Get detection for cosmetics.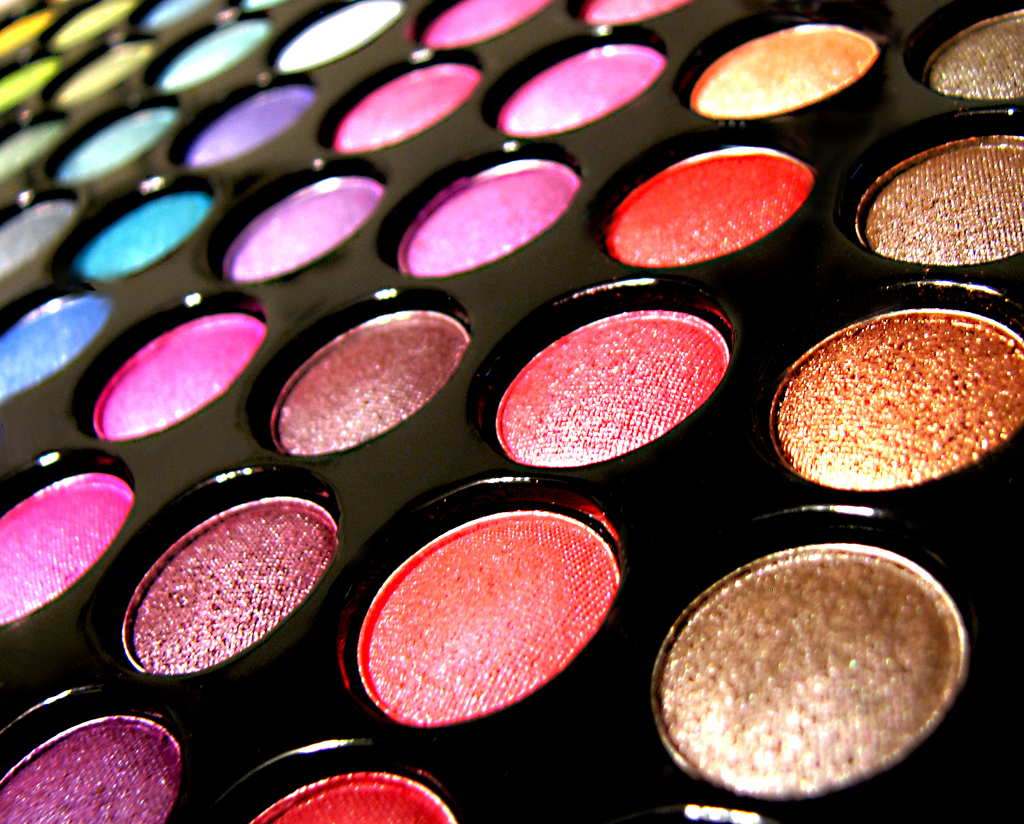
Detection: 491, 304, 734, 466.
